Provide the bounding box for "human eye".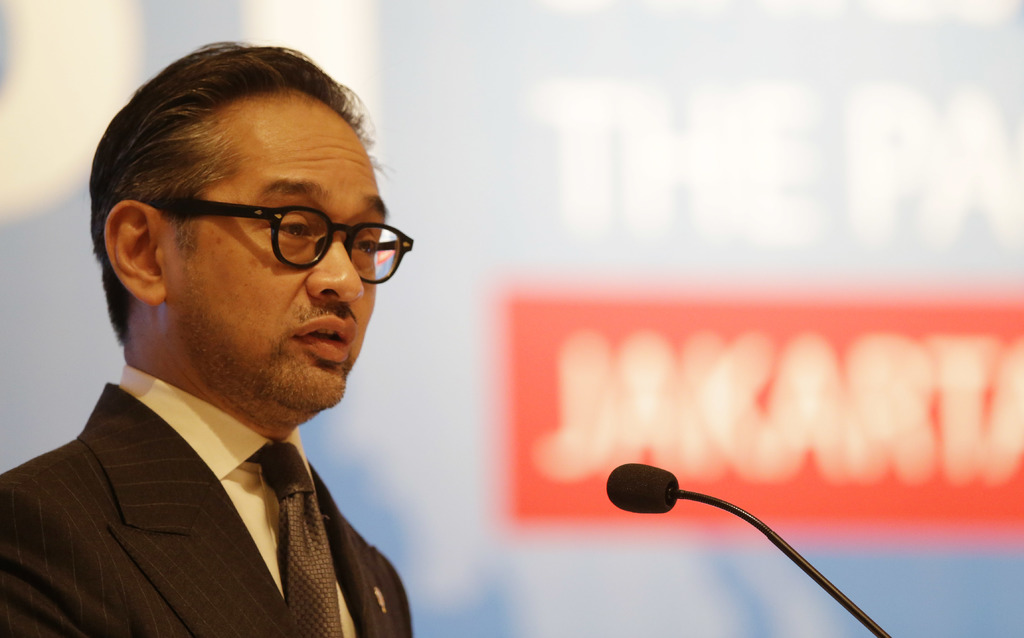
rect(268, 219, 311, 244).
